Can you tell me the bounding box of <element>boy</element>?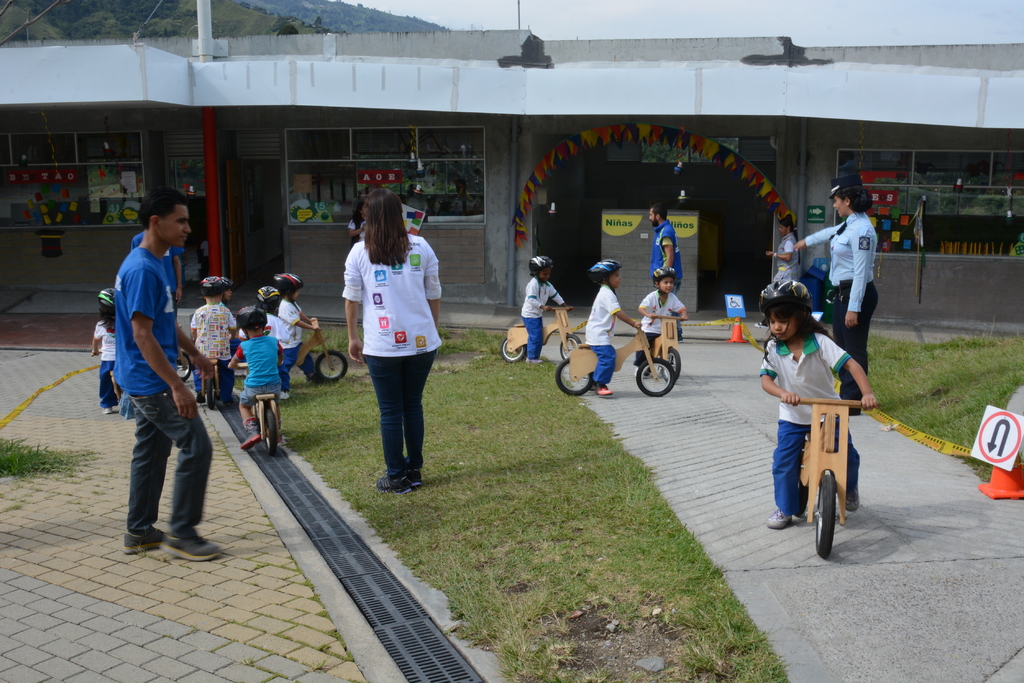
detection(587, 263, 644, 392).
